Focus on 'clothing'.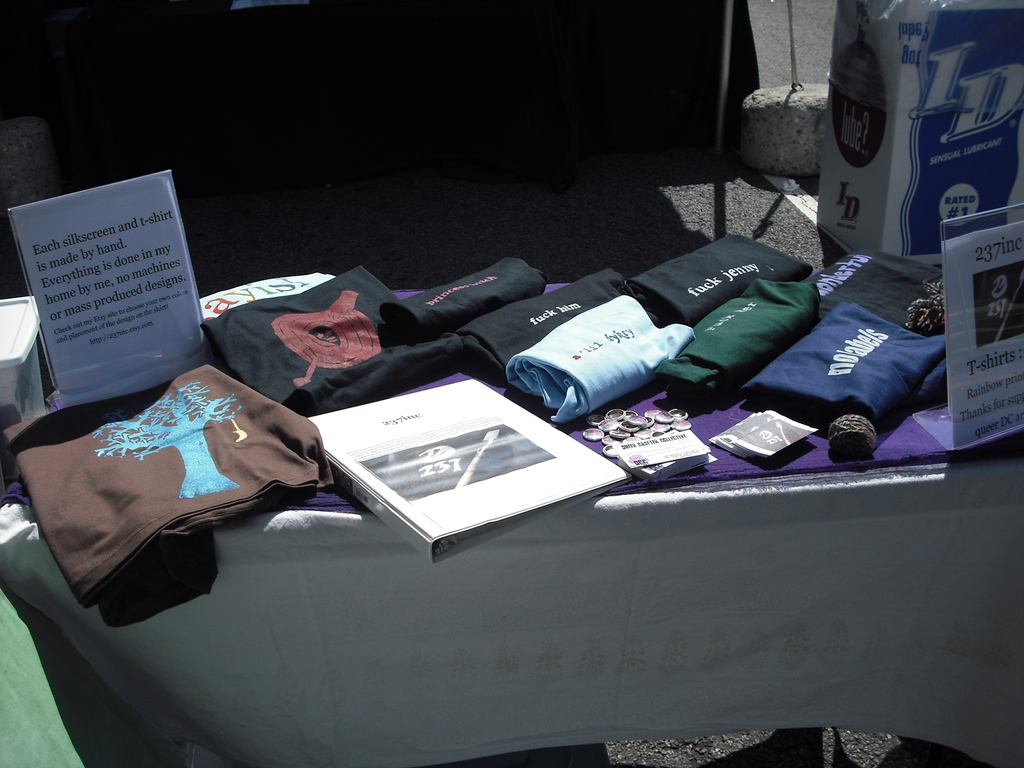
Focused at detection(0, 341, 376, 617).
